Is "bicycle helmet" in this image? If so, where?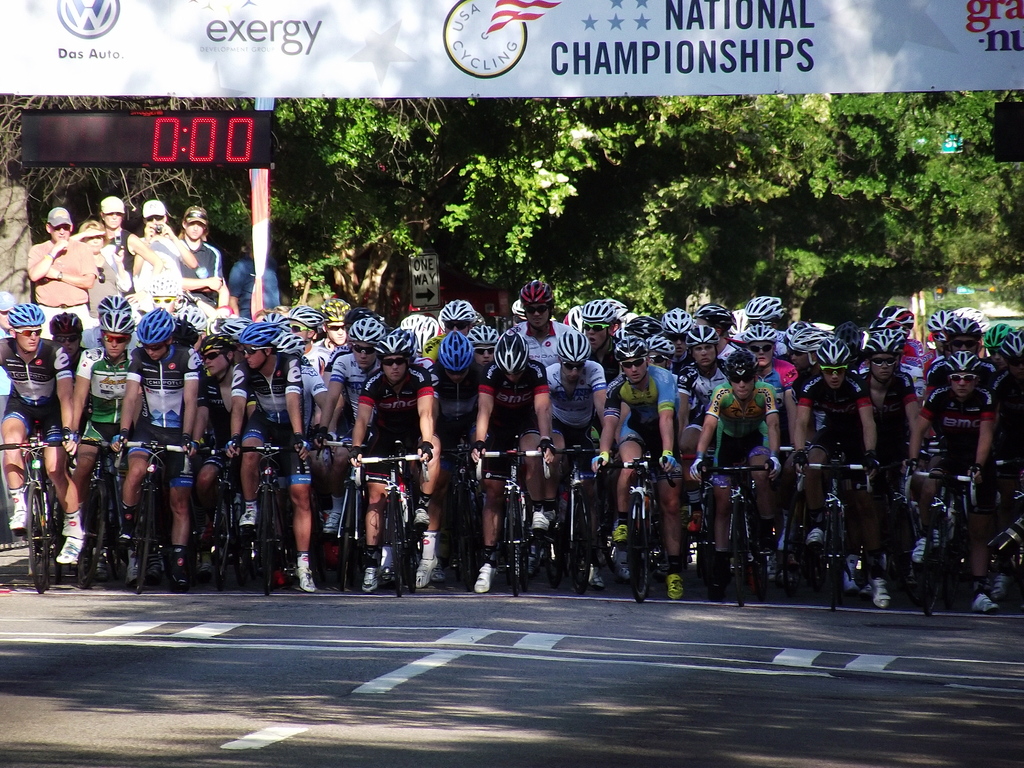
Yes, at box(654, 331, 674, 359).
